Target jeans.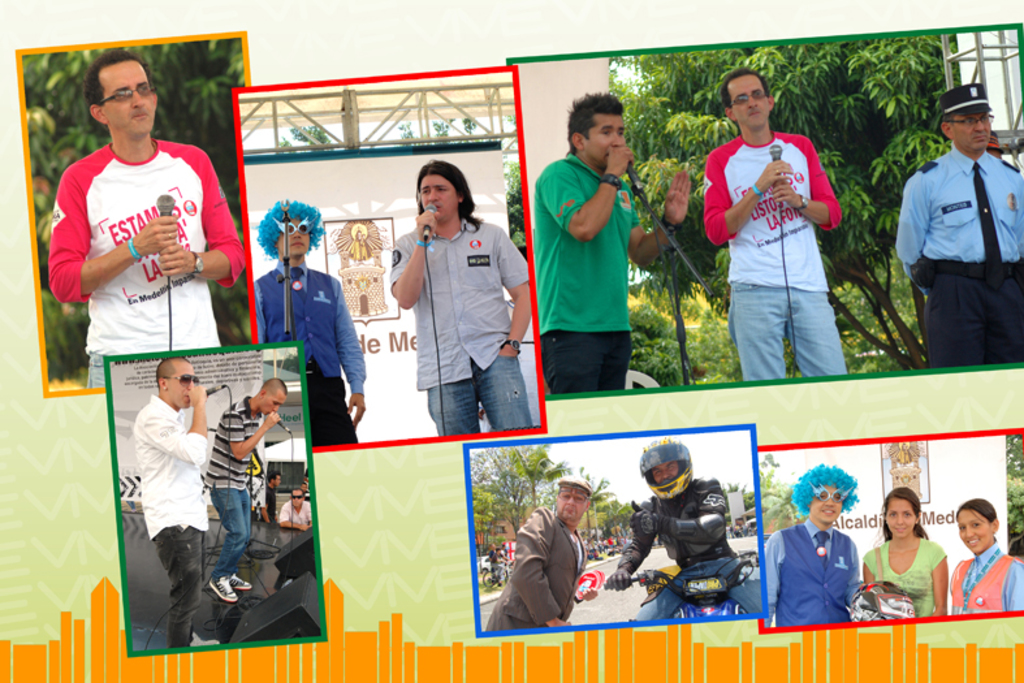
Target region: bbox(211, 487, 245, 578).
